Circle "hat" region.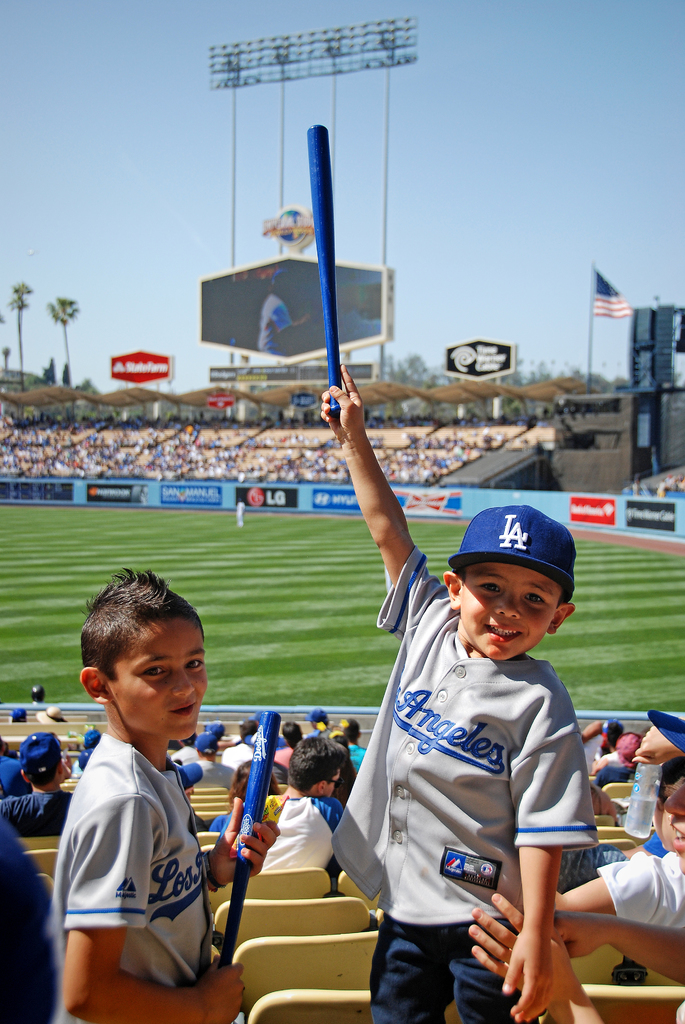
Region: 20 729 62 788.
